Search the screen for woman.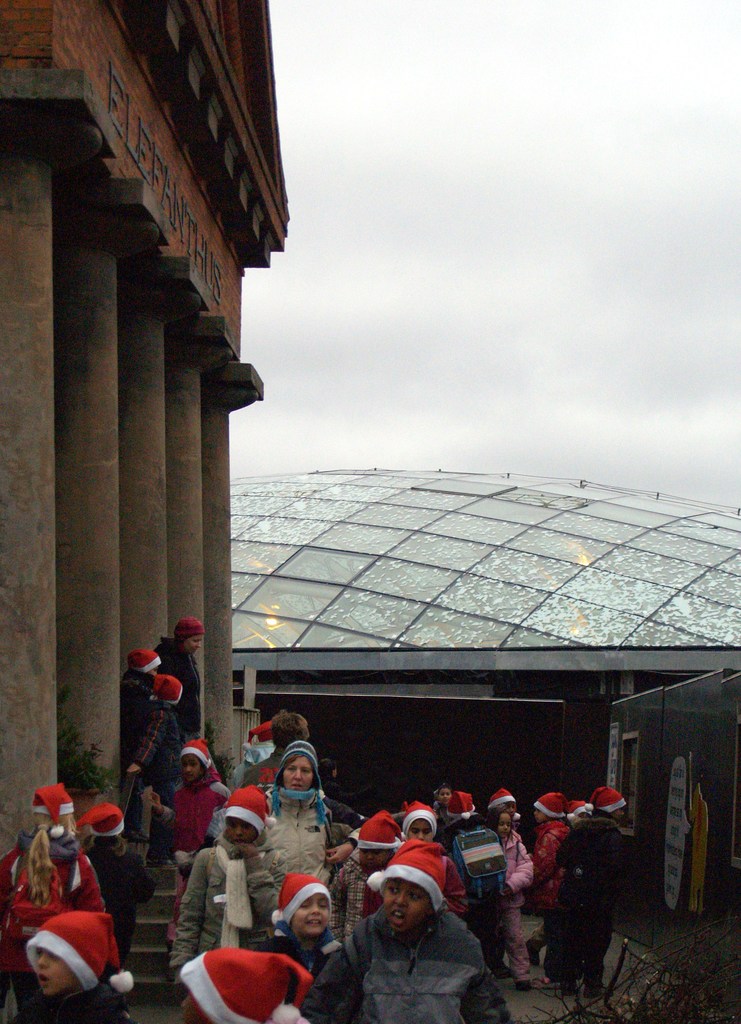
Found at Rect(146, 618, 207, 740).
